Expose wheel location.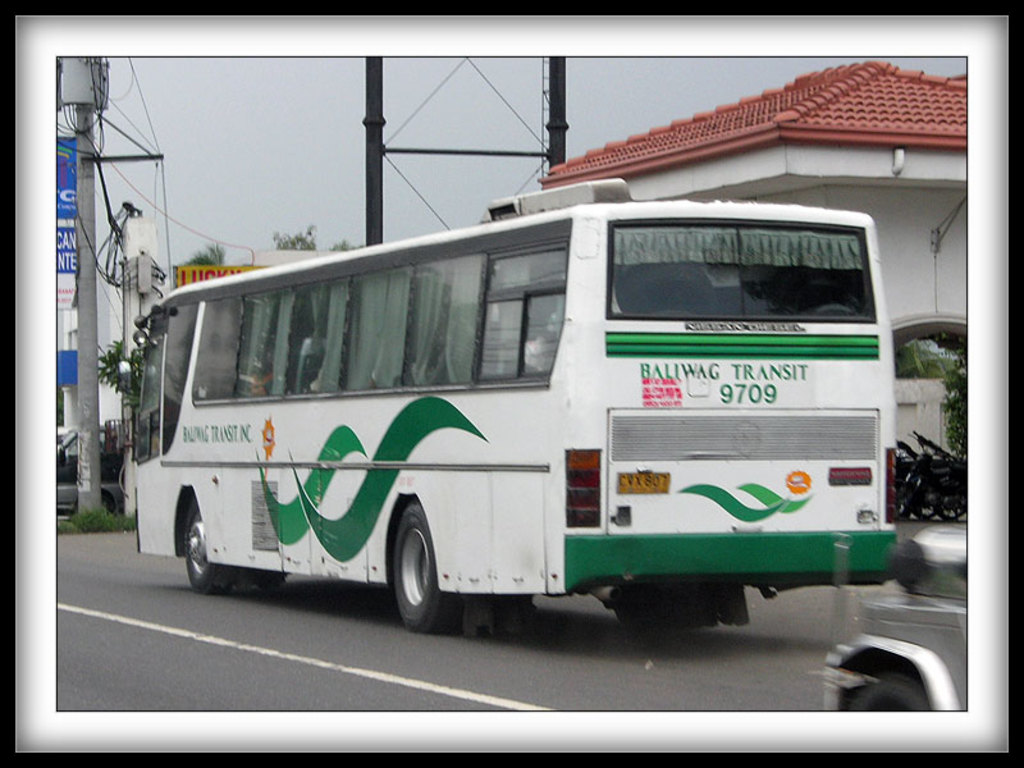
Exposed at <bbox>179, 495, 237, 589</bbox>.
